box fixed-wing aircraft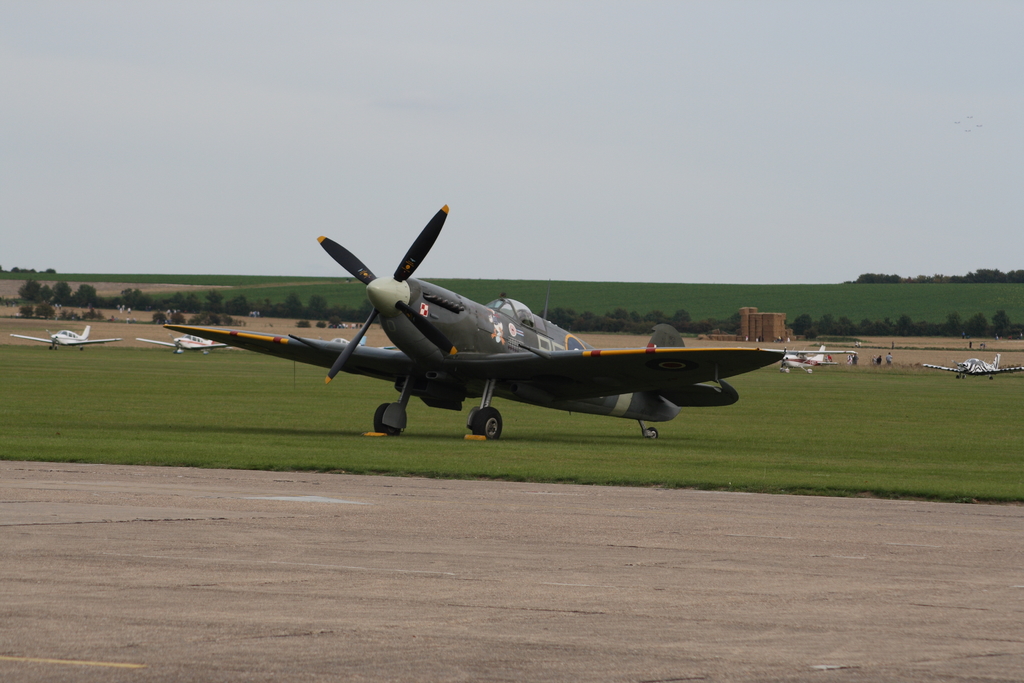
132, 333, 227, 356
